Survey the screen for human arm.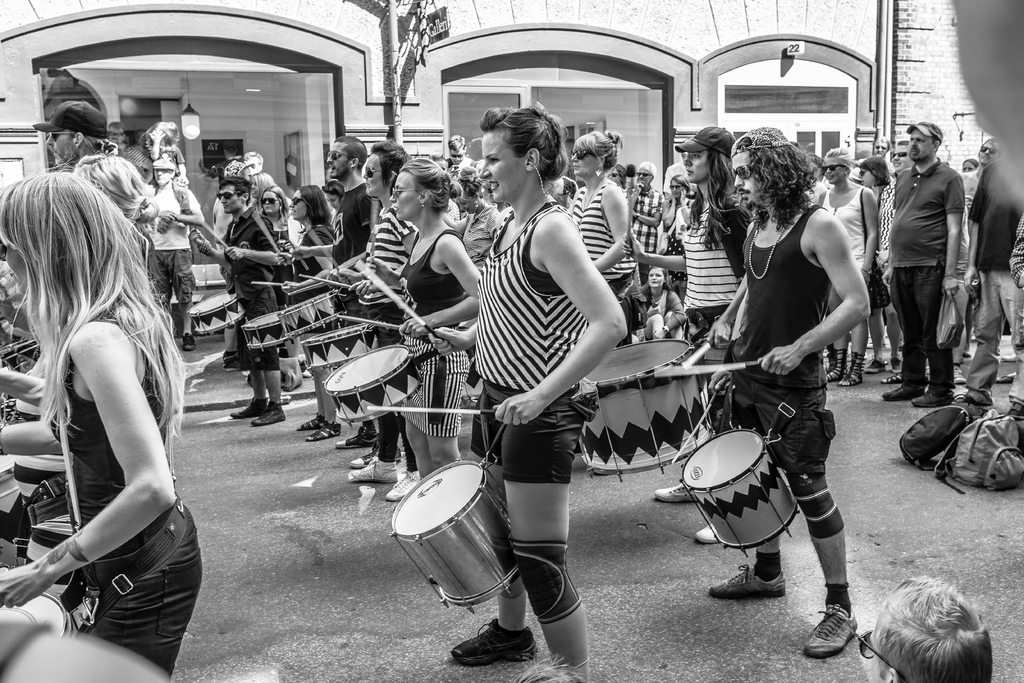
Survey found: [left=0, top=365, right=49, bottom=409].
